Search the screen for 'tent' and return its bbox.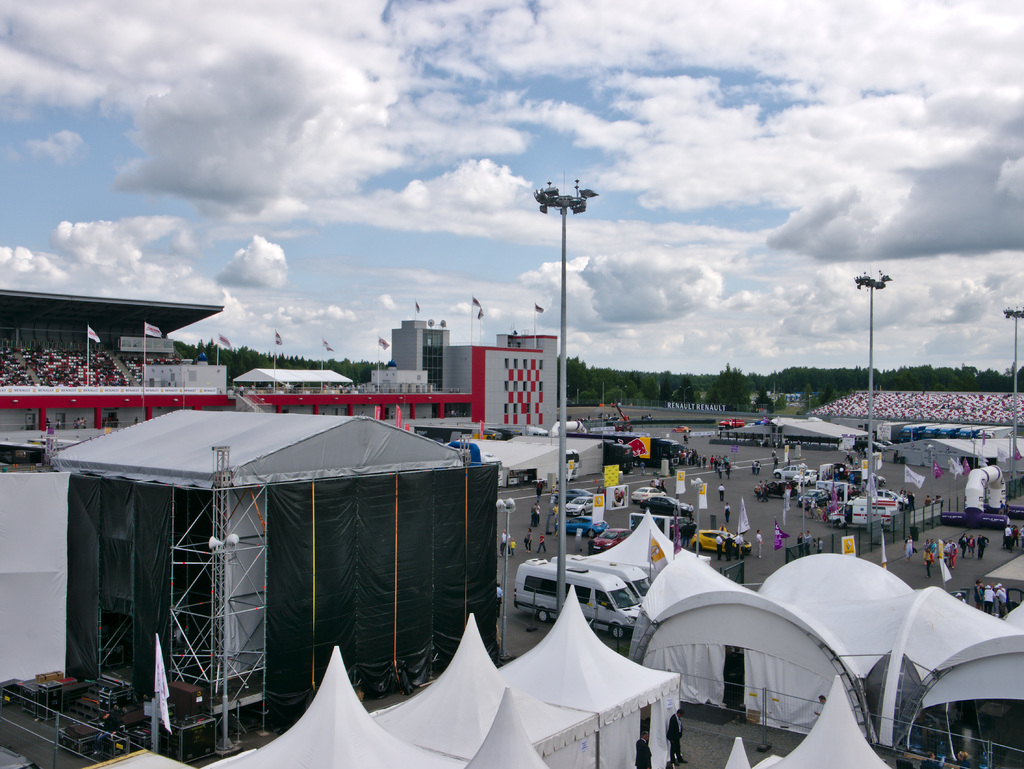
Found: {"x1": 81, "y1": 404, "x2": 520, "y2": 725}.
